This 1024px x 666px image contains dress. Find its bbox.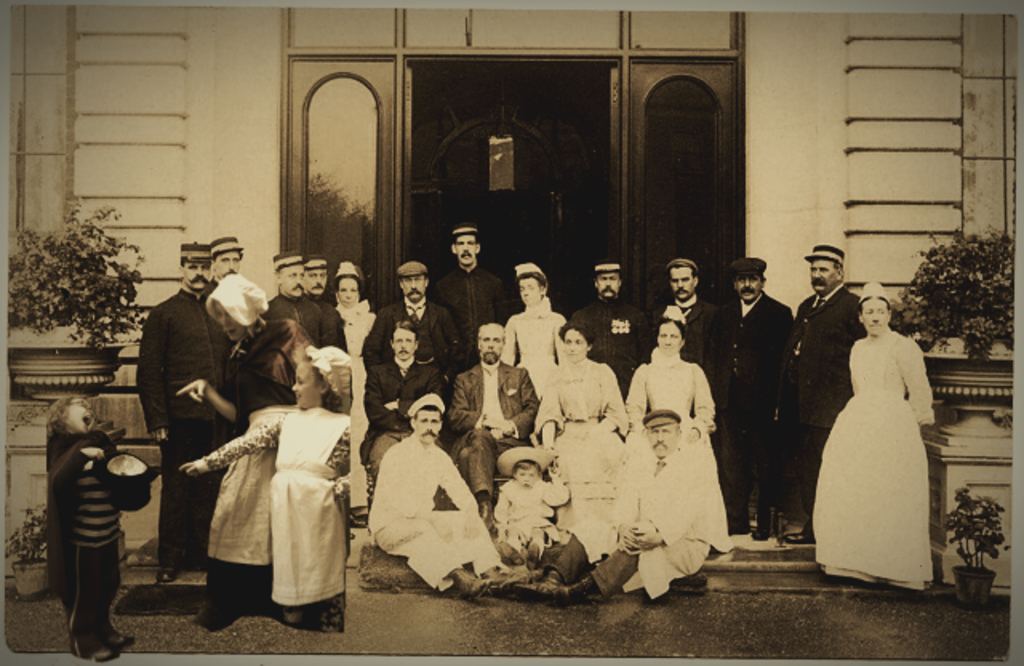
x1=531, y1=357, x2=629, y2=560.
